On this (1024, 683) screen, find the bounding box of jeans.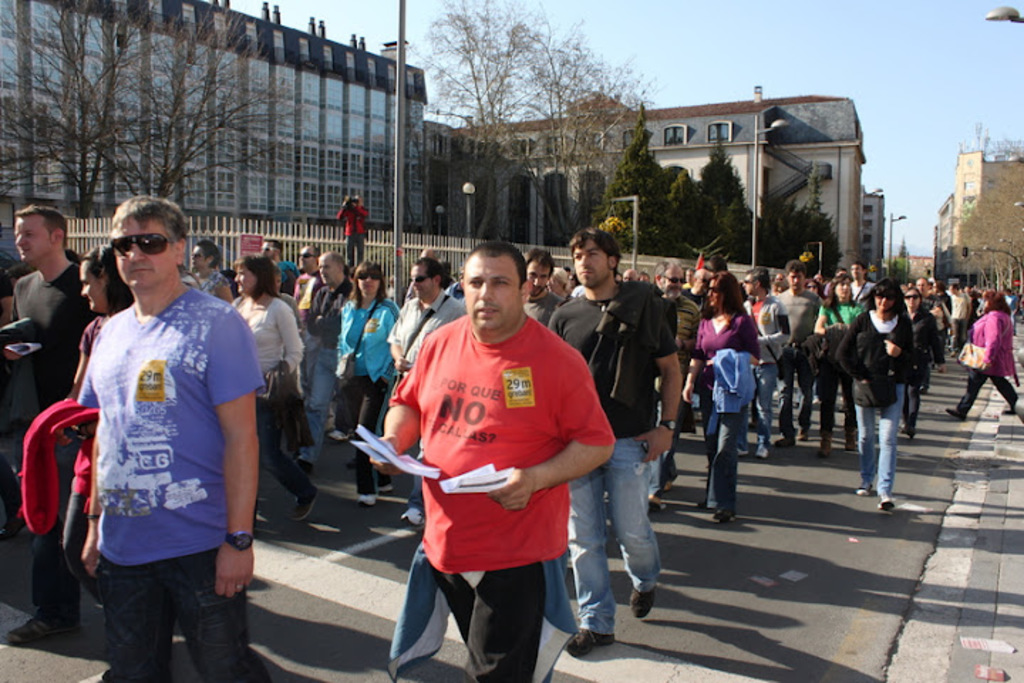
Bounding box: [862, 378, 902, 494].
